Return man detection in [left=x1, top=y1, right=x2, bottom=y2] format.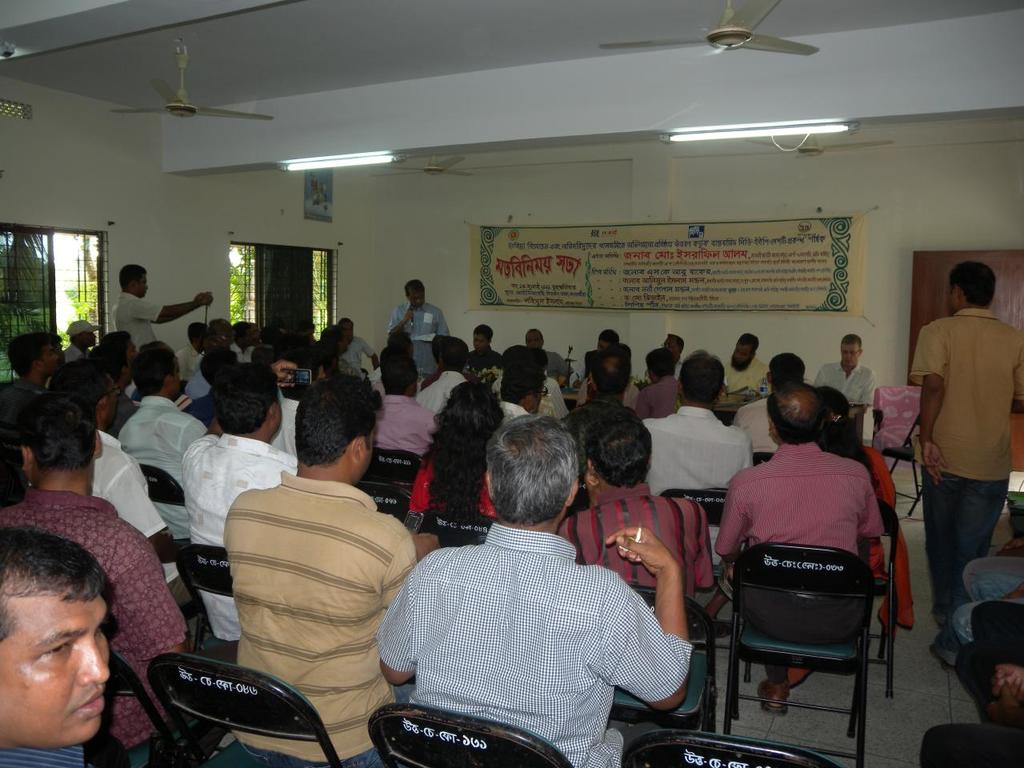
[left=422, top=326, right=454, bottom=380].
